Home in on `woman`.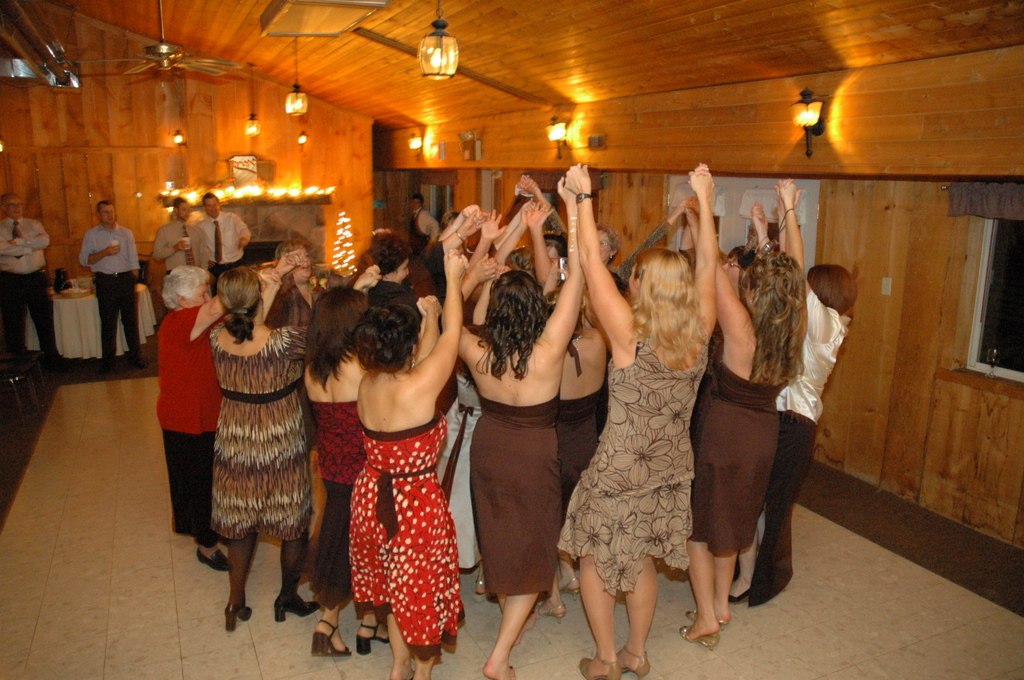
Homed in at BBox(727, 172, 861, 608).
